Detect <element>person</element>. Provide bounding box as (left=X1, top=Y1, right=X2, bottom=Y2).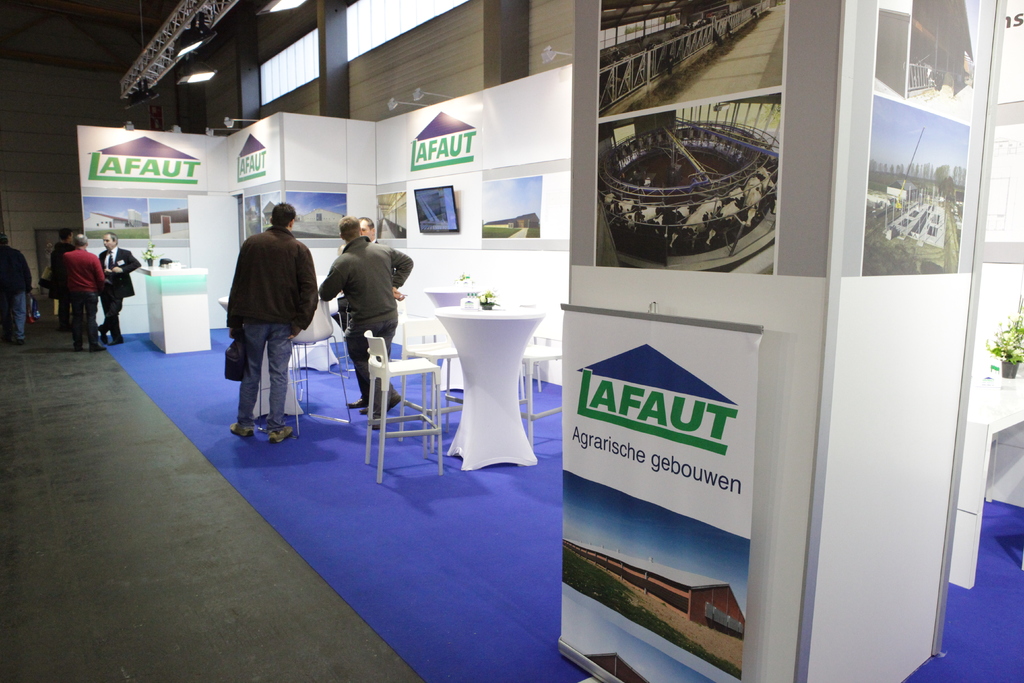
(left=96, top=232, right=140, bottom=347).
